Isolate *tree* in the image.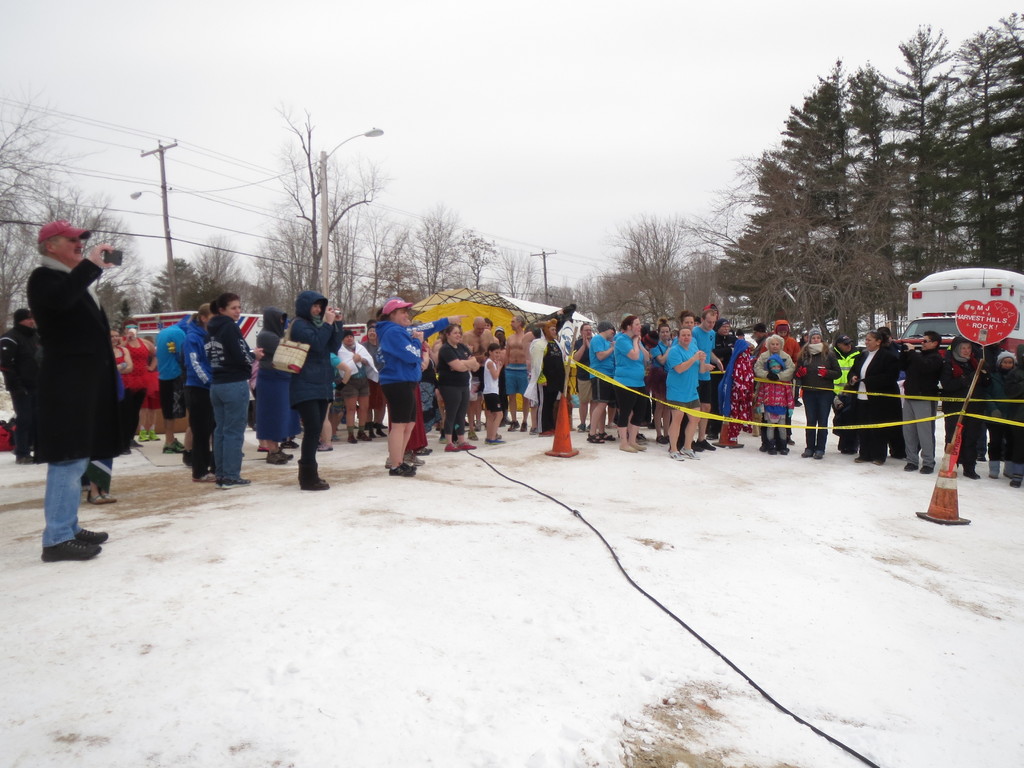
Isolated region: [596,208,730,342].
